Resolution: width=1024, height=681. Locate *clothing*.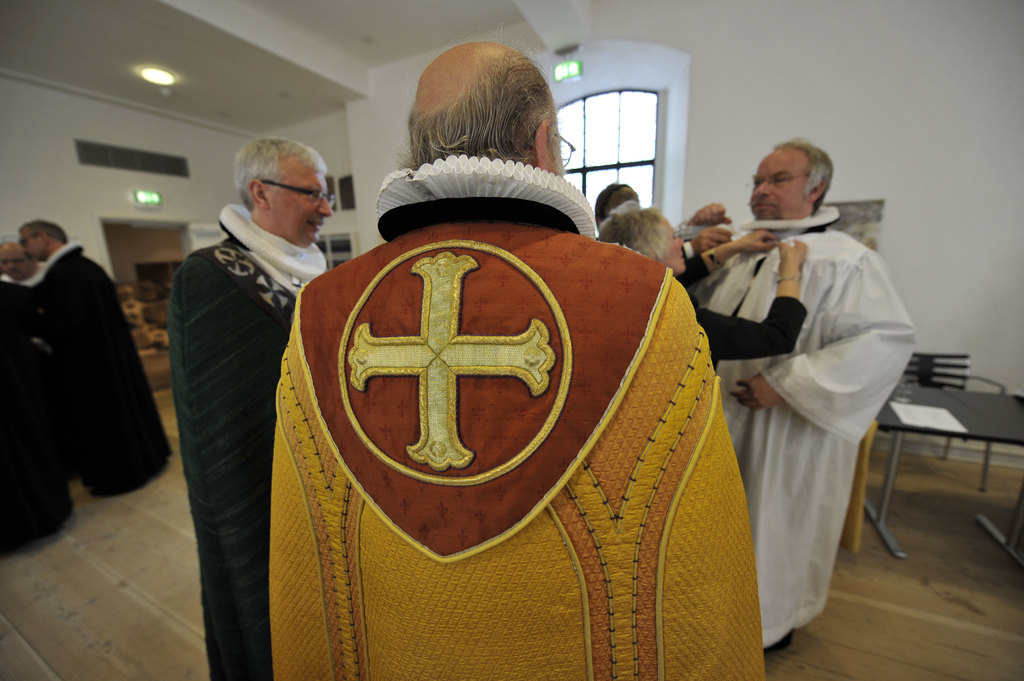
0 272 83 551.
